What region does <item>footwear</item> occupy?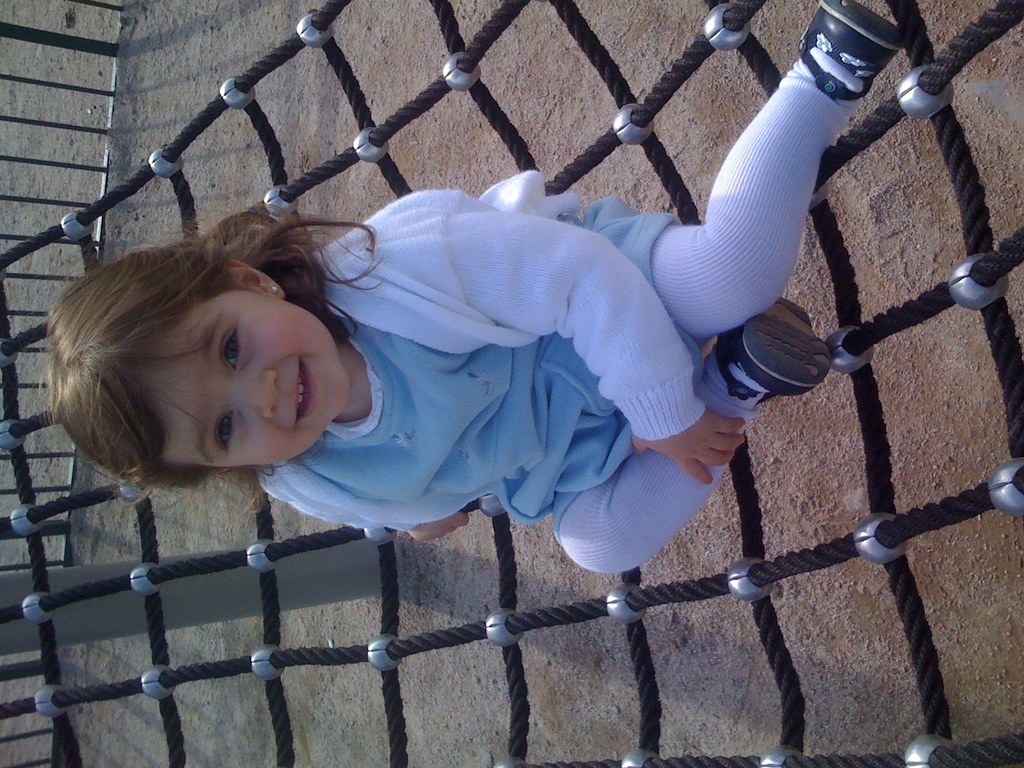
[710, 299, 834, 404].
